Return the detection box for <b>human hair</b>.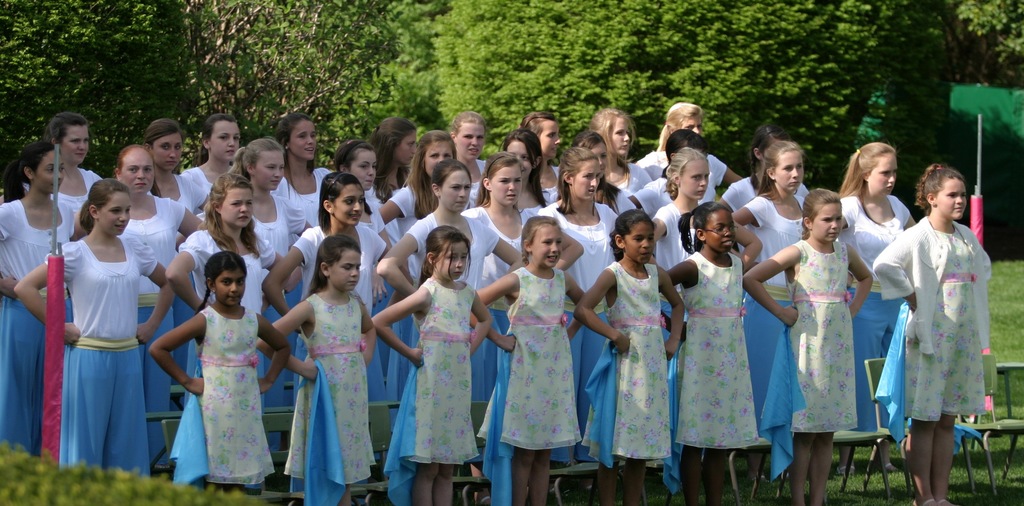
[left=746, top=138, right=802, bottom=209].
